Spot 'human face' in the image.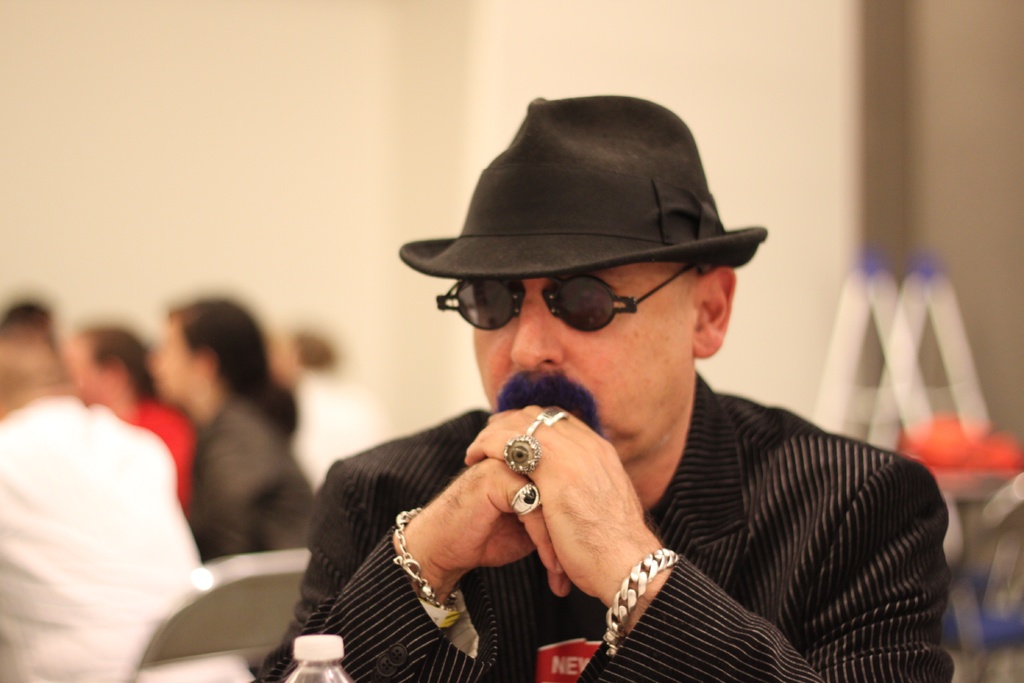
'human face' found at rect(473, 259, 701, 460).
